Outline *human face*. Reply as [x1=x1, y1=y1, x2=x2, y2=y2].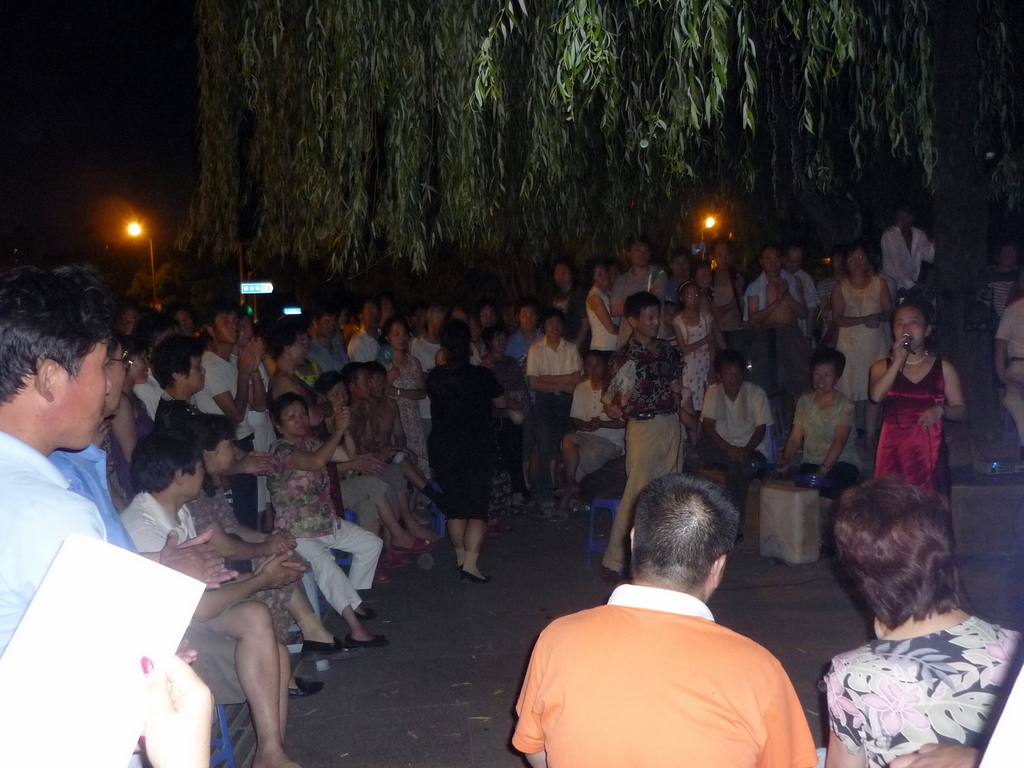
[x1=701, y1=273, x2=704, y2=280].
